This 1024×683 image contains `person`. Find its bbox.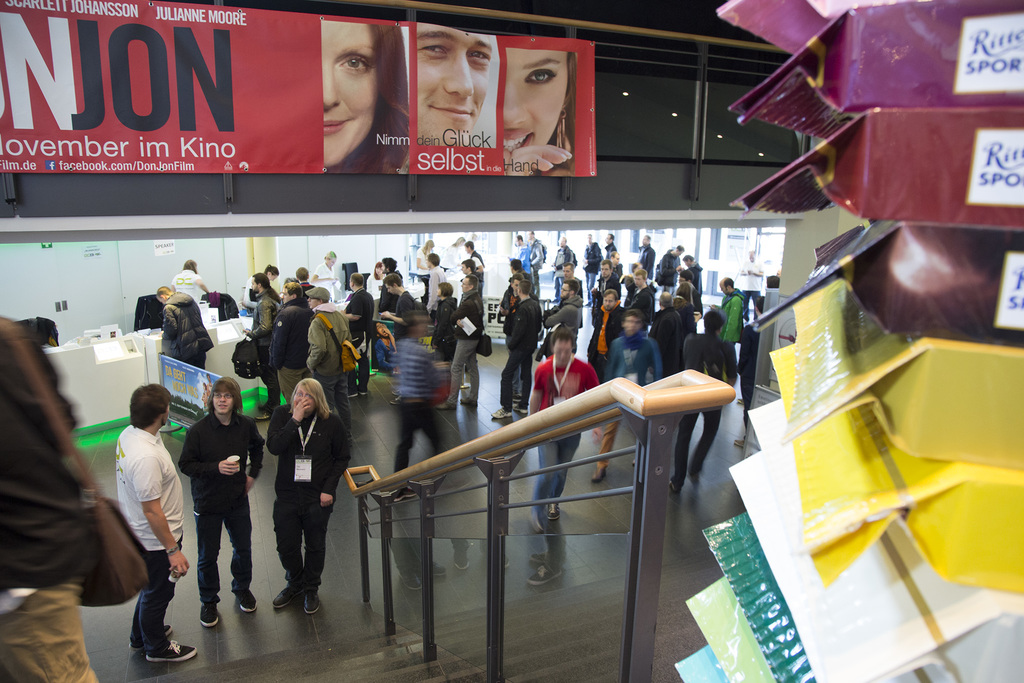
678 304 743 496.
